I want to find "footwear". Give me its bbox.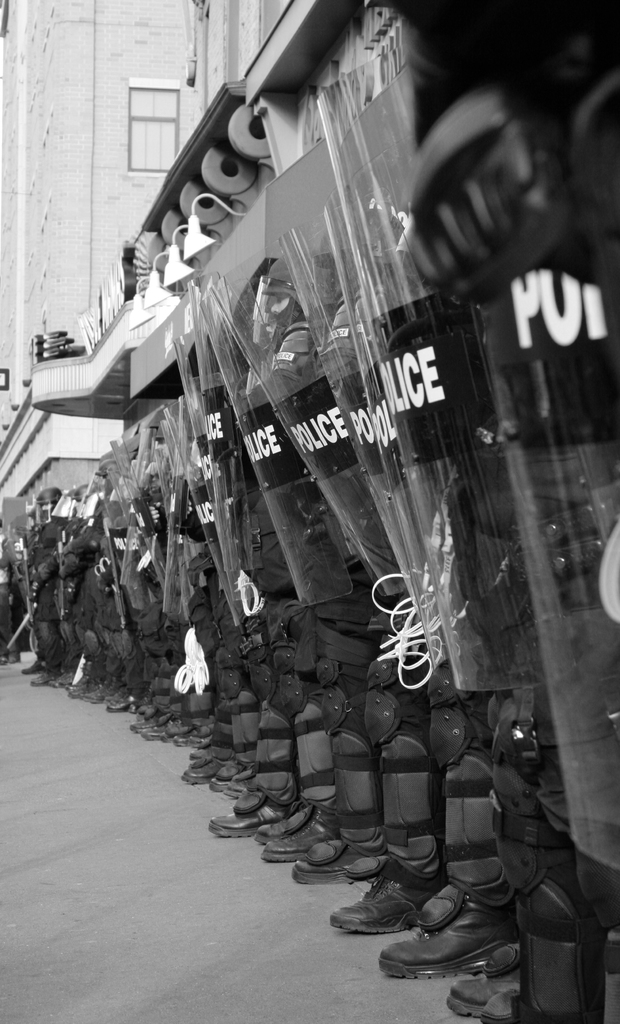
(x1=255, y1=805, x2=336, y2=845).
